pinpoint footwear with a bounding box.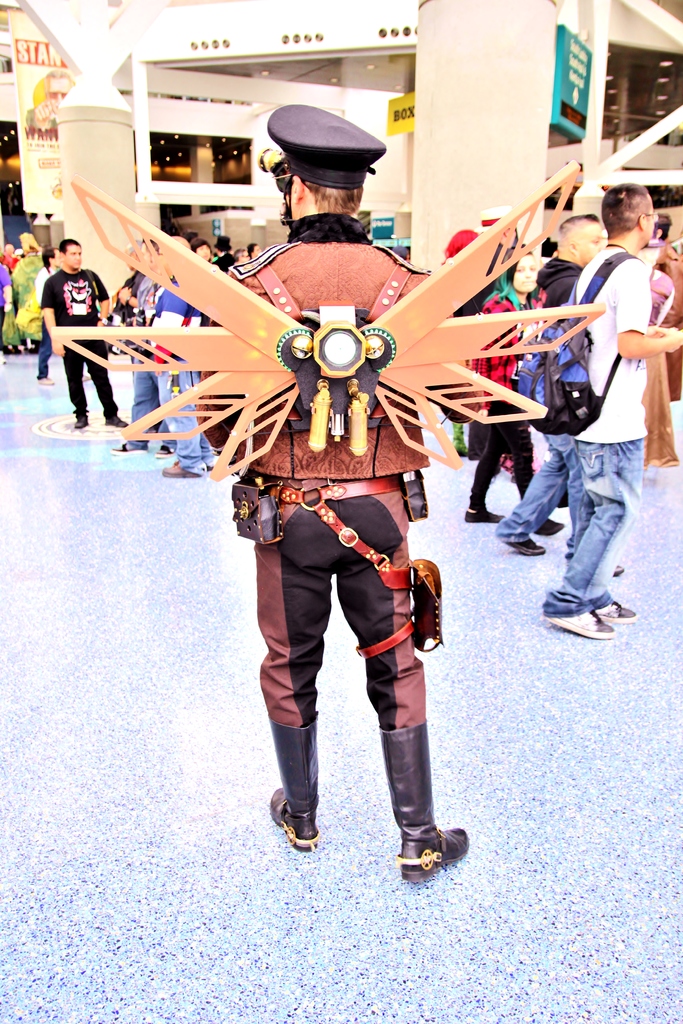
(268, 709, 317, 847).
